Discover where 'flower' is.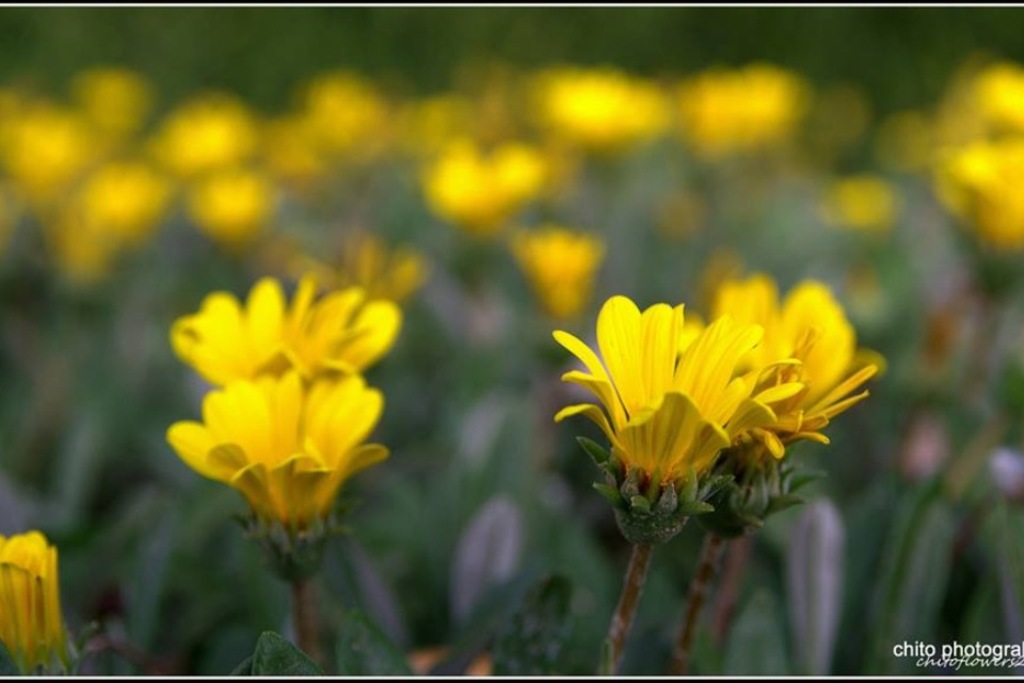
Discovered at 0,522,90,678.
